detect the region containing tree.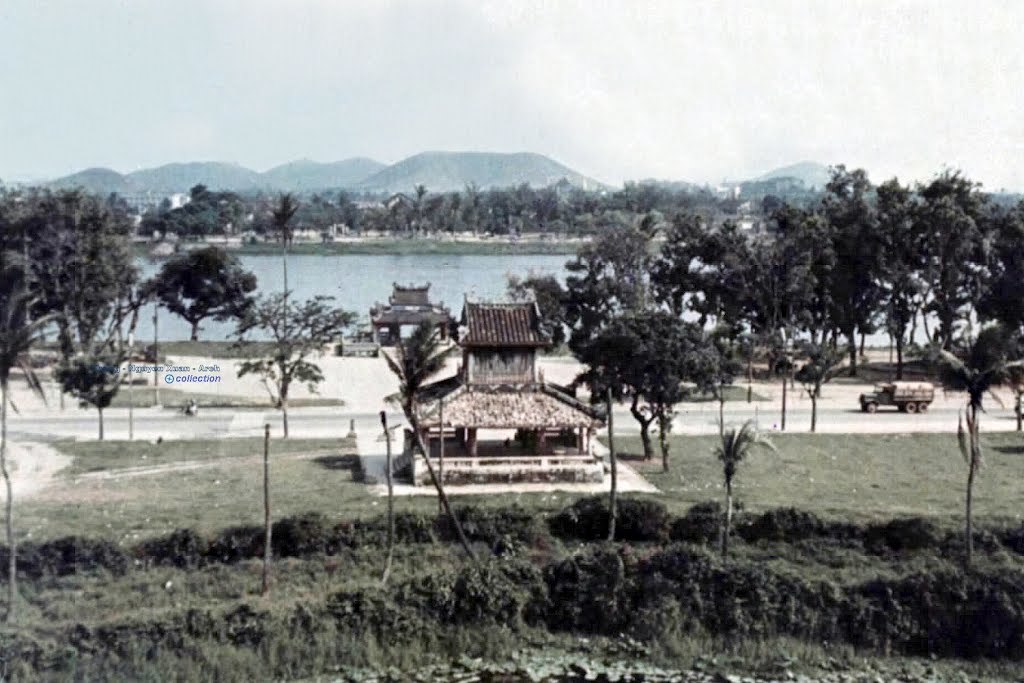
220 298 391 427.
